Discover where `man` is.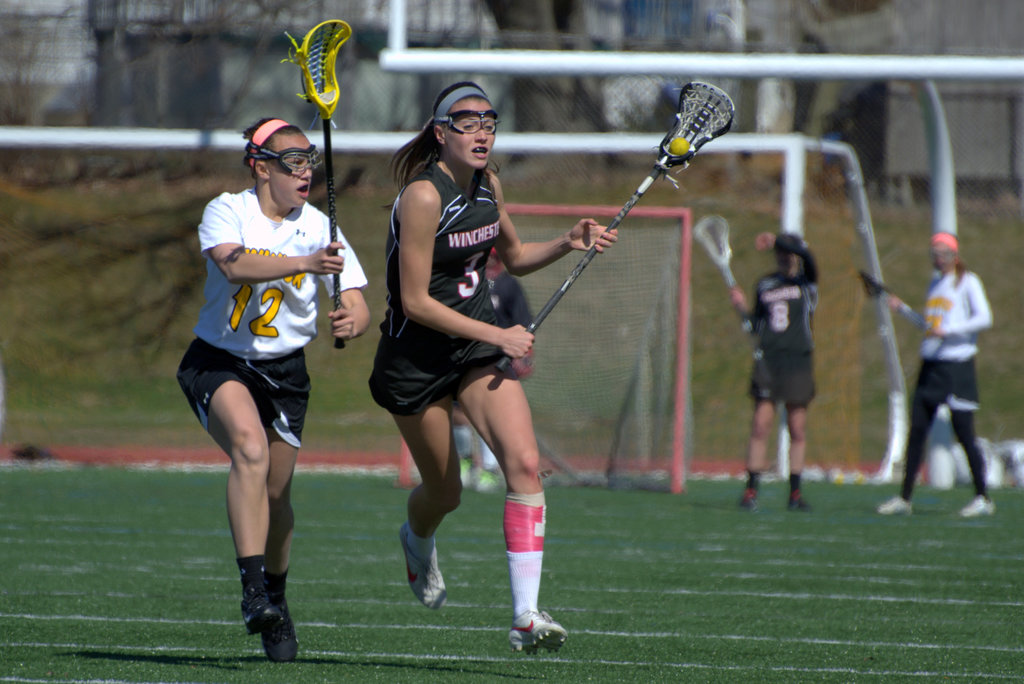
Discovered at {"x1": 168, "y1": 101, "x2": 352, "y2": 641}.
